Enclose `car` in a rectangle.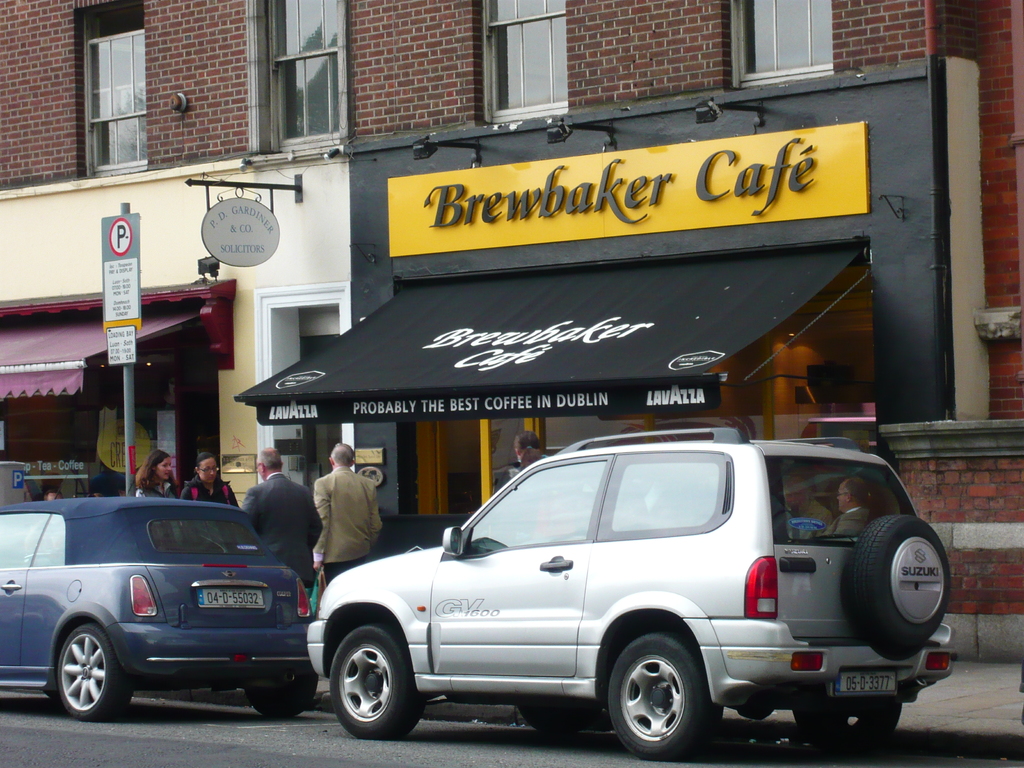
[left=303, top=425, right=956, bottom=761].
